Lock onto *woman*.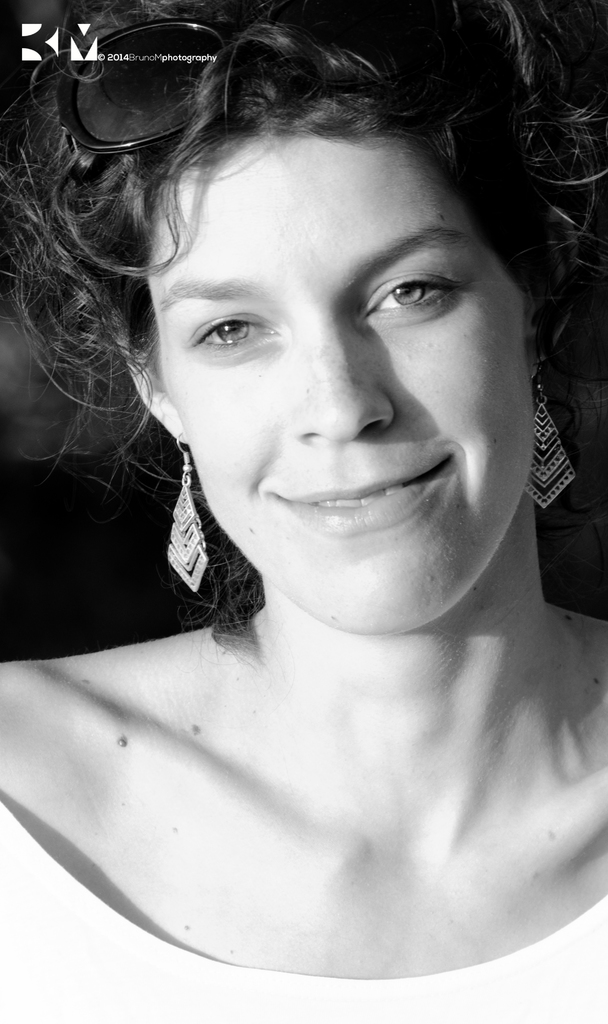
Locked: left=0, top=5, right=607, bottom=1023.
